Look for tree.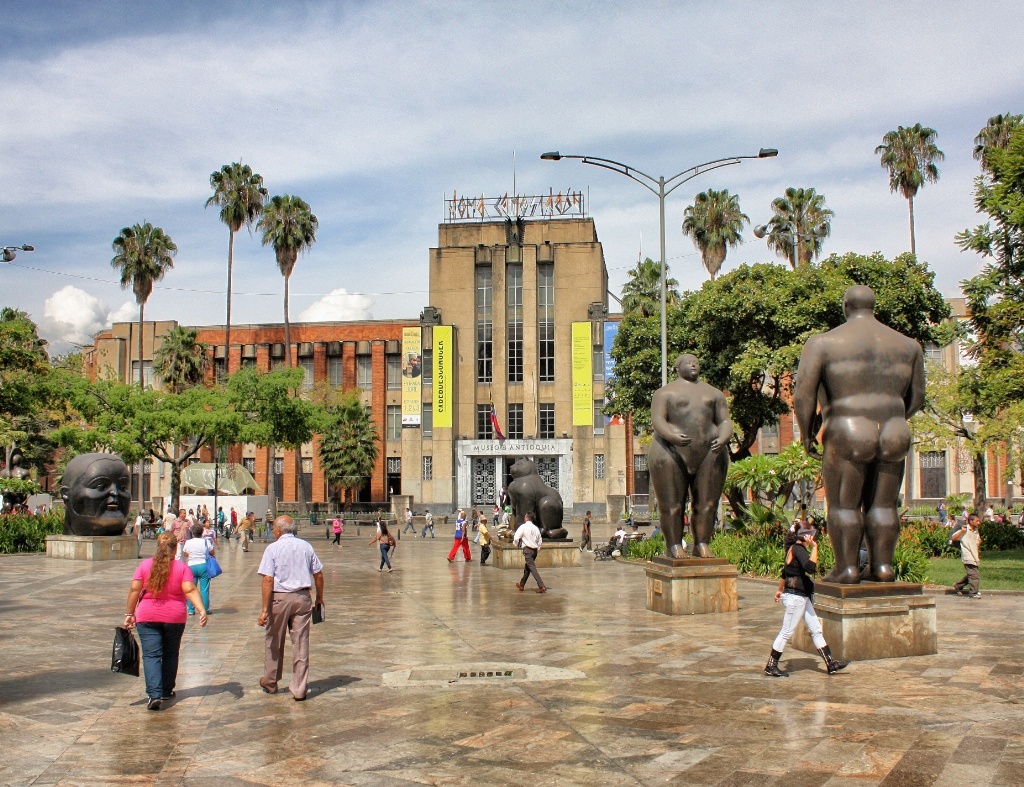
Found: (left=624, top=250, right=680, bottom=309).
